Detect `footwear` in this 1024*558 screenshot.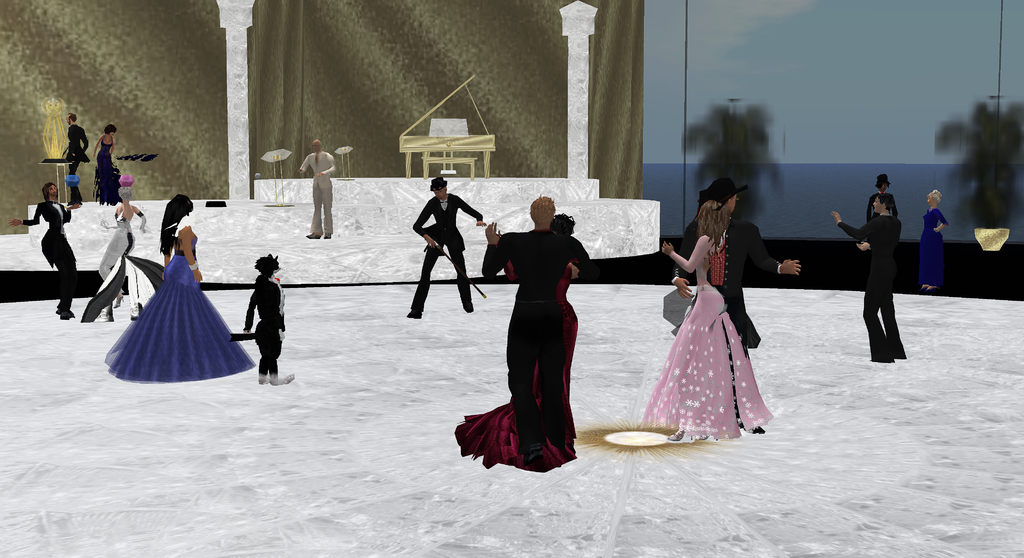
Detection: (left=269, top=369, right=295, bottom=384).
